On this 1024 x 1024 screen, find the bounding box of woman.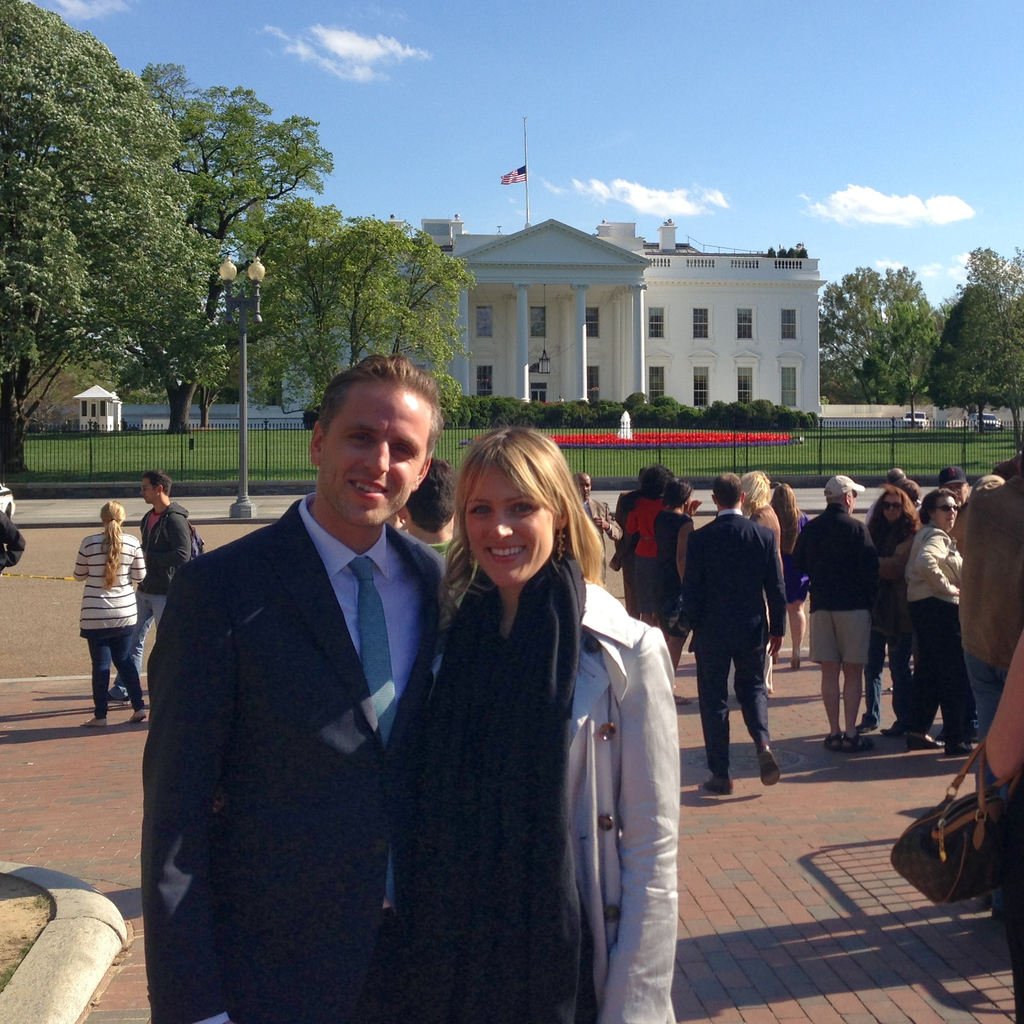
Bounding box: left=67, top=497, right=151, bottom=737.
